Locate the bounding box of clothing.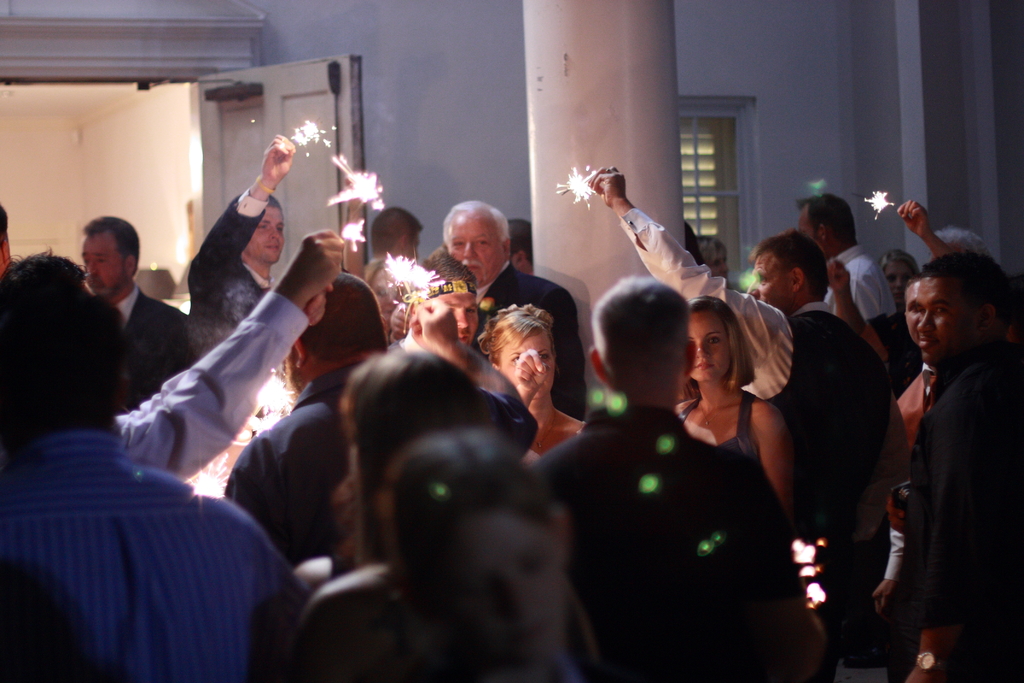
Bounding box: left=223, top=360, right=539, bottom=565.
